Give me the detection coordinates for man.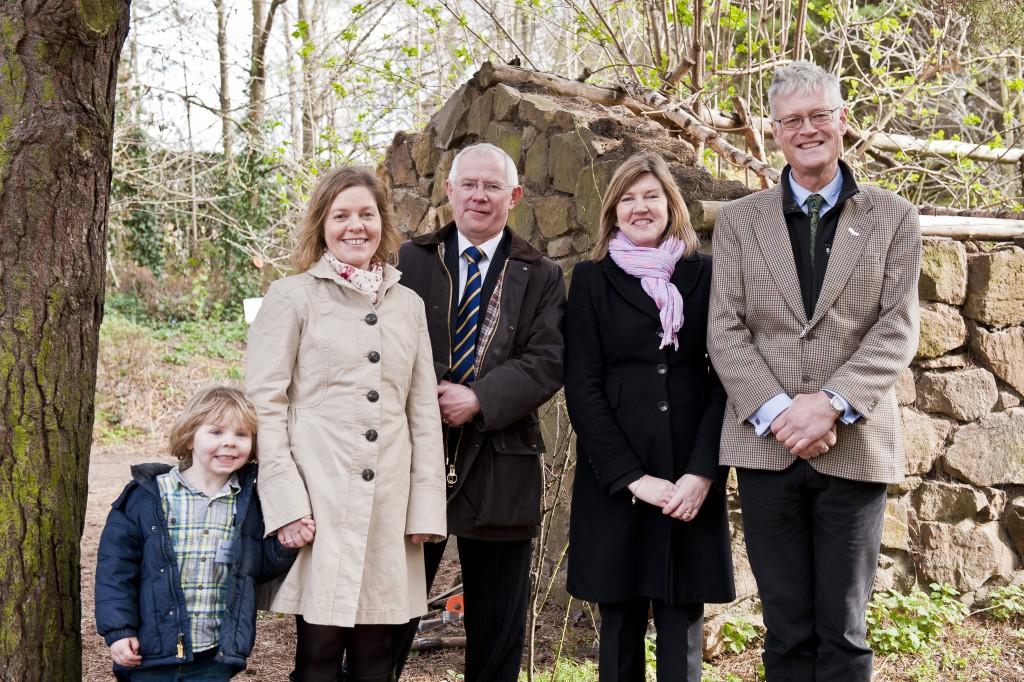
pyautogui.locateOnScreen(391, 143, 574, 681).
